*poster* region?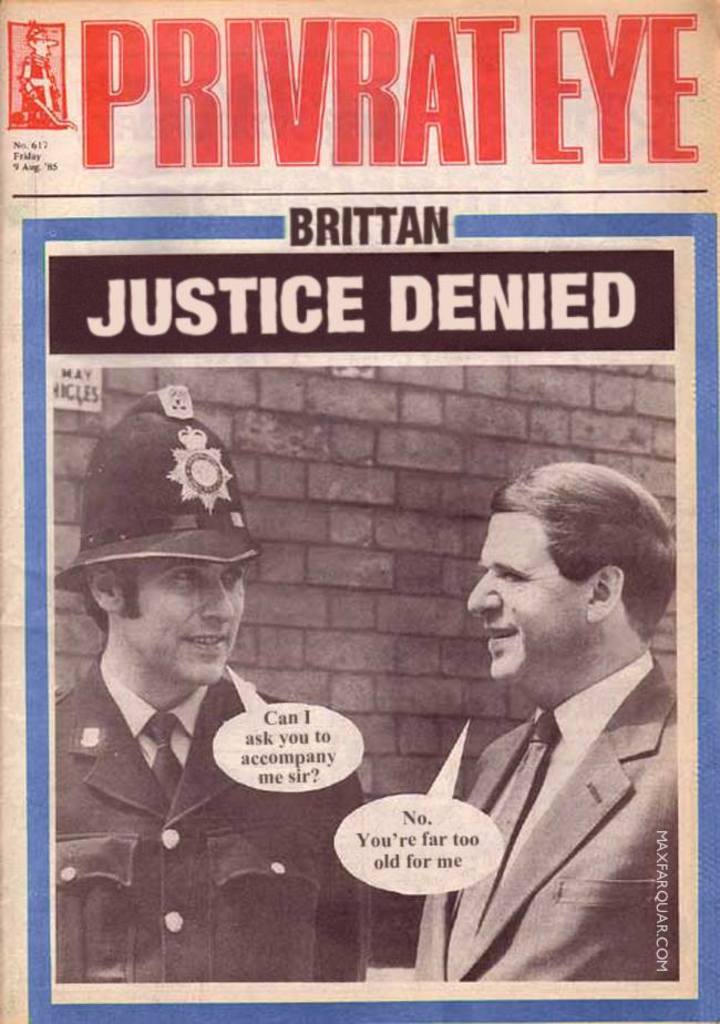
(0, 0, 719, 1023)
